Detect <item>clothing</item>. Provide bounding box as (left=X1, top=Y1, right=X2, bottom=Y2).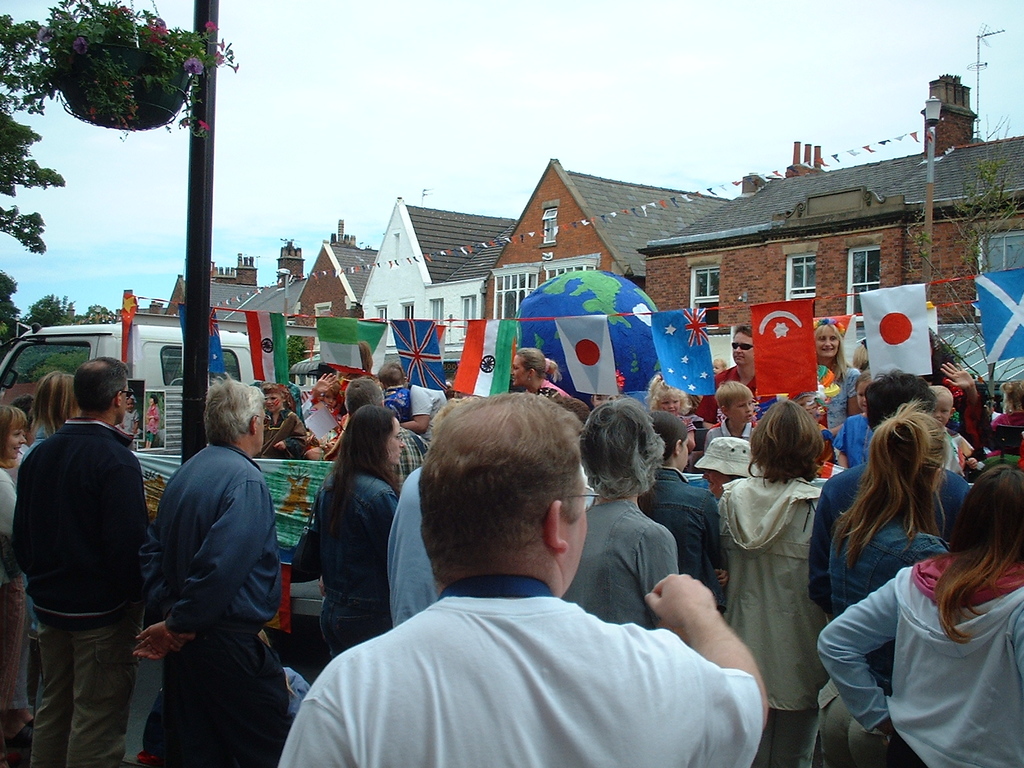
(left=378, top=380, right=410, bottom=422).
